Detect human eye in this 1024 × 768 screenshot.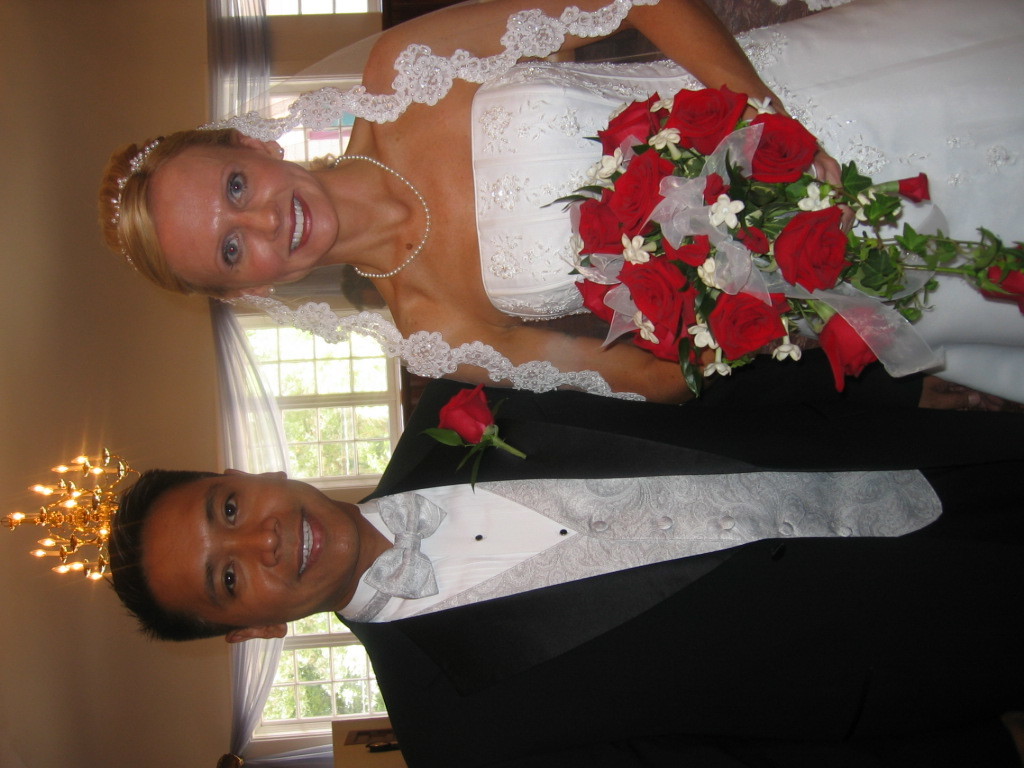
Detection: detection(219, 491, 245, 529).
